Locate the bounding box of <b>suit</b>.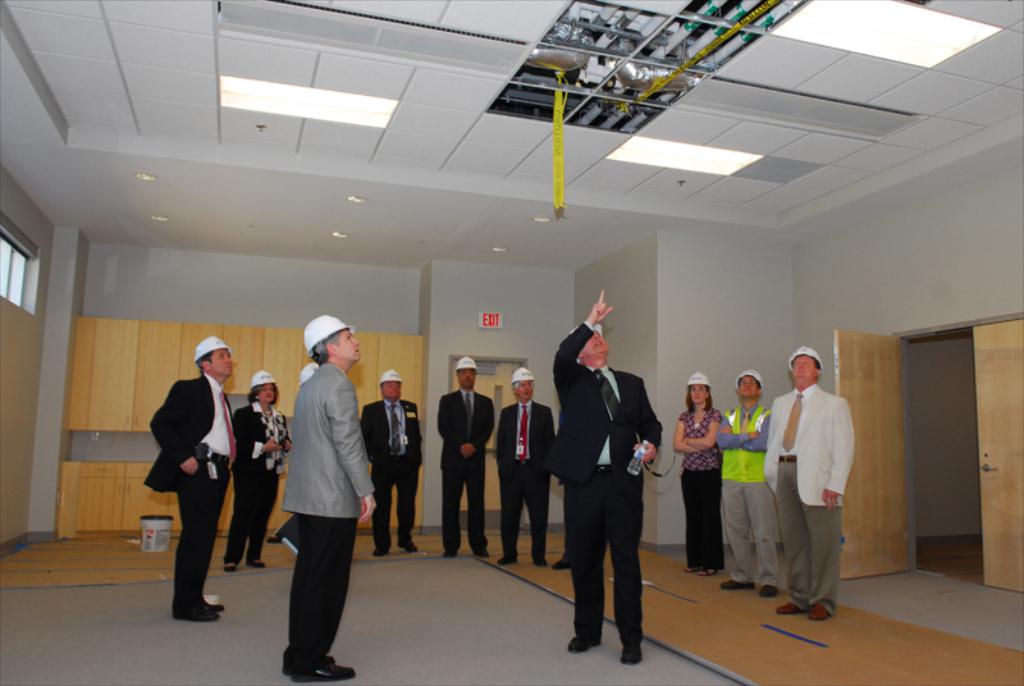
Bounding box: <bbox>494, 402, 558, 559</bbox>.
